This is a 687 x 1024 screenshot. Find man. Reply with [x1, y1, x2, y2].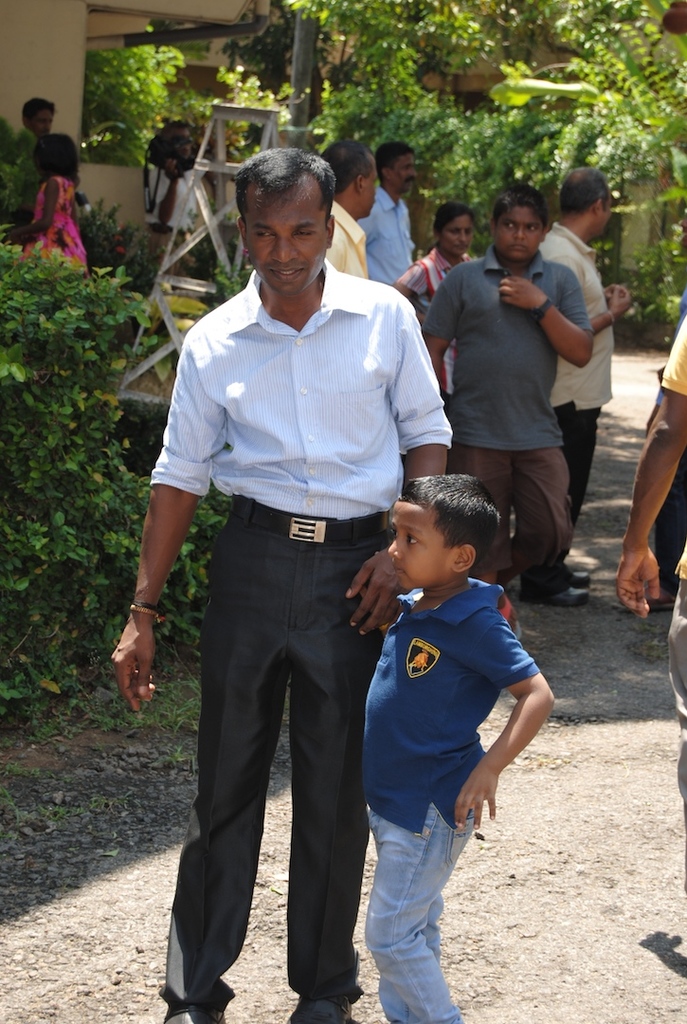
[136, 133, 437, 979].
